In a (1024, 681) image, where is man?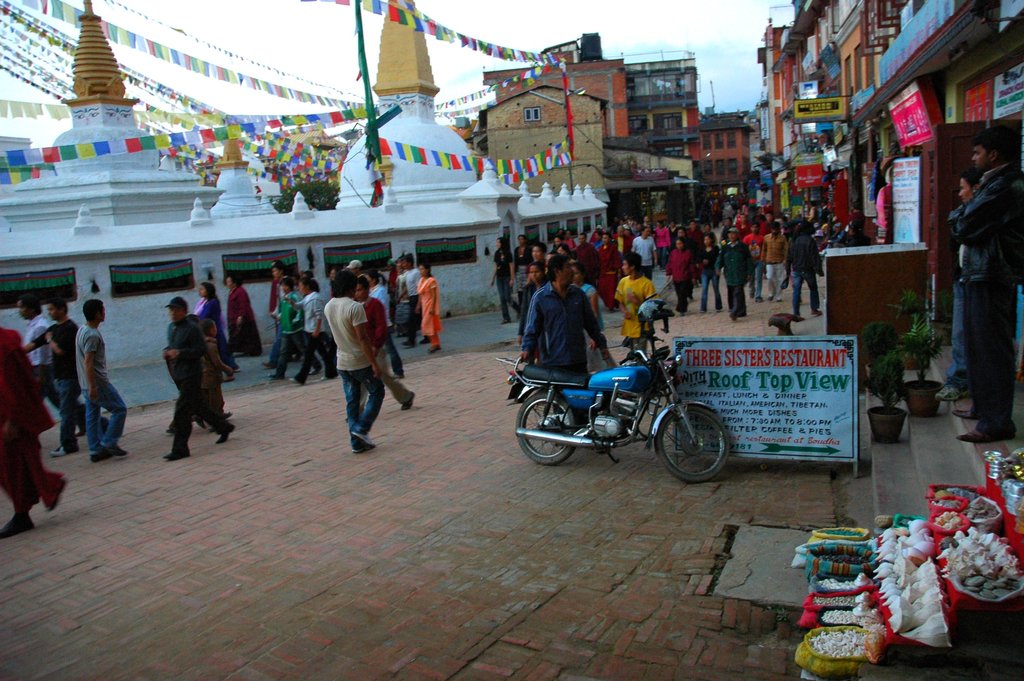
box=[22, 298, 99, 454].
